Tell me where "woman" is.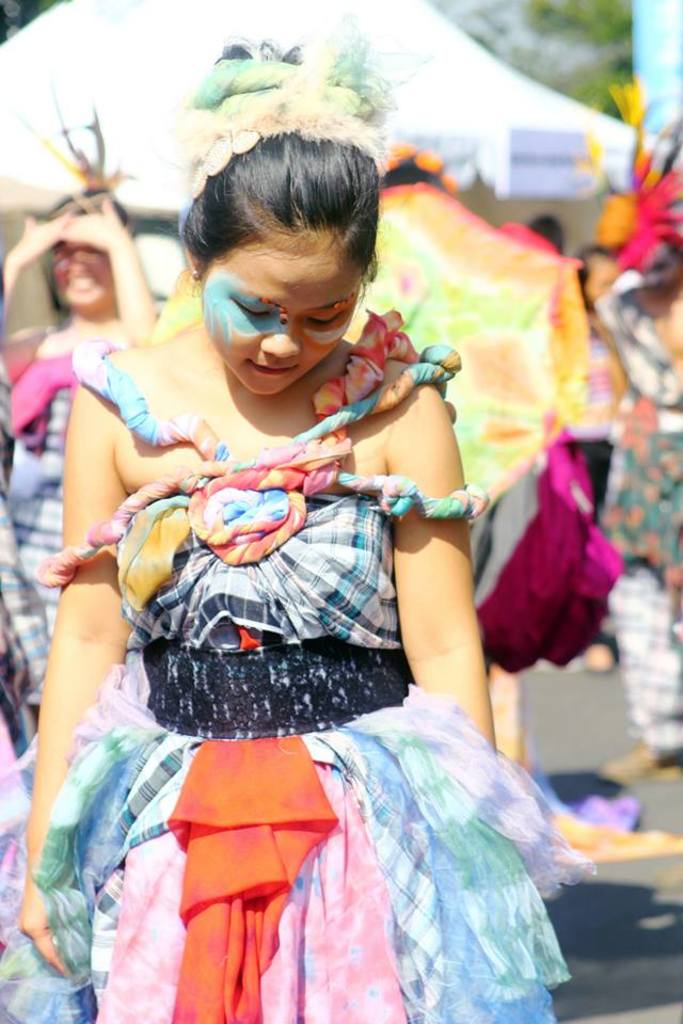
"woman" is at 11:27:576:1023.
